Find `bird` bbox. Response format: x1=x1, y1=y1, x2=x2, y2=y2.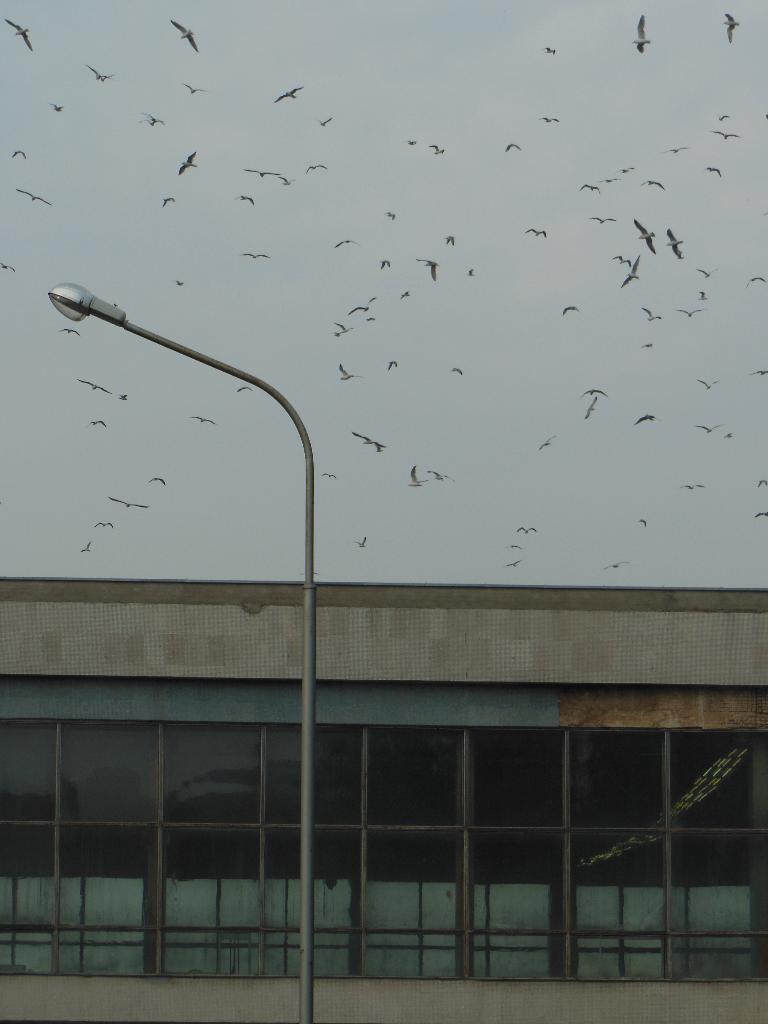
x1=591, y1=220, x2=618, y2=225.
